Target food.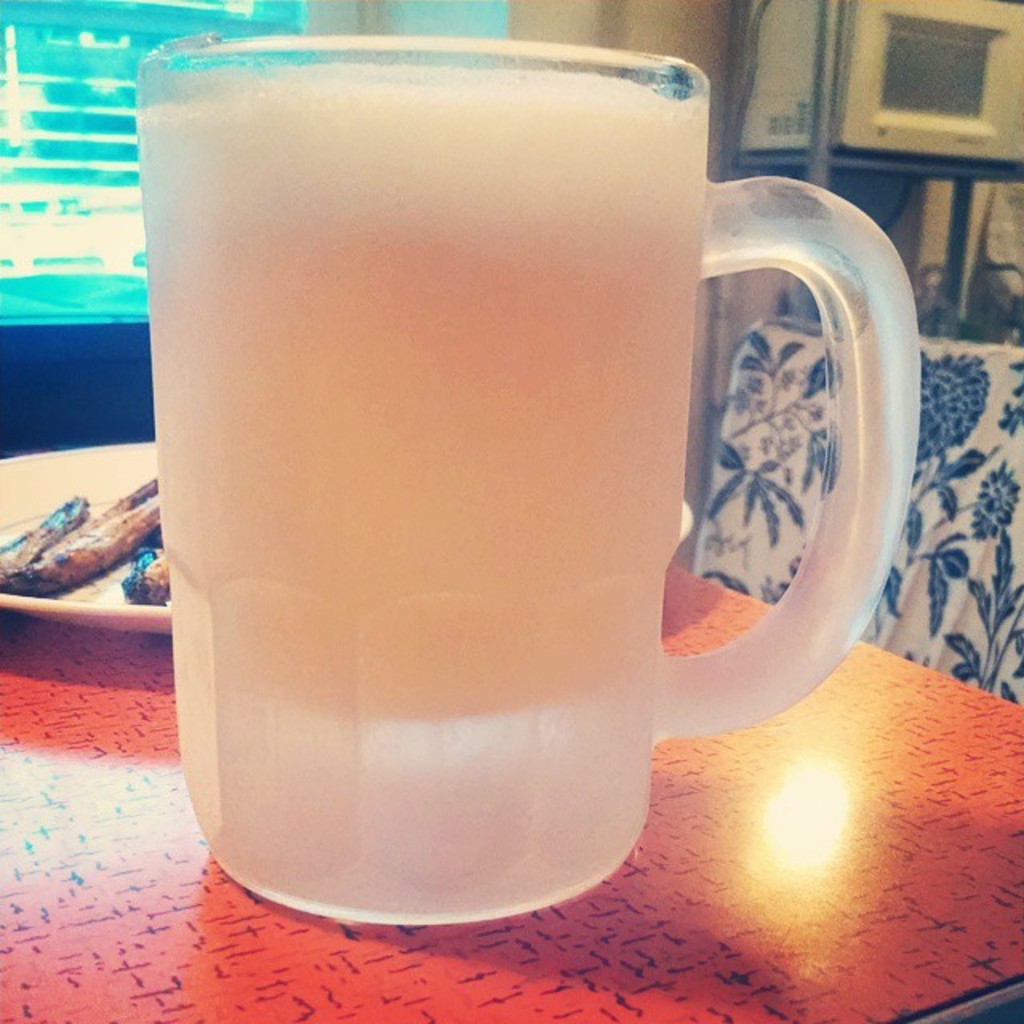
Target region: box(118, 547, 171, 608).
